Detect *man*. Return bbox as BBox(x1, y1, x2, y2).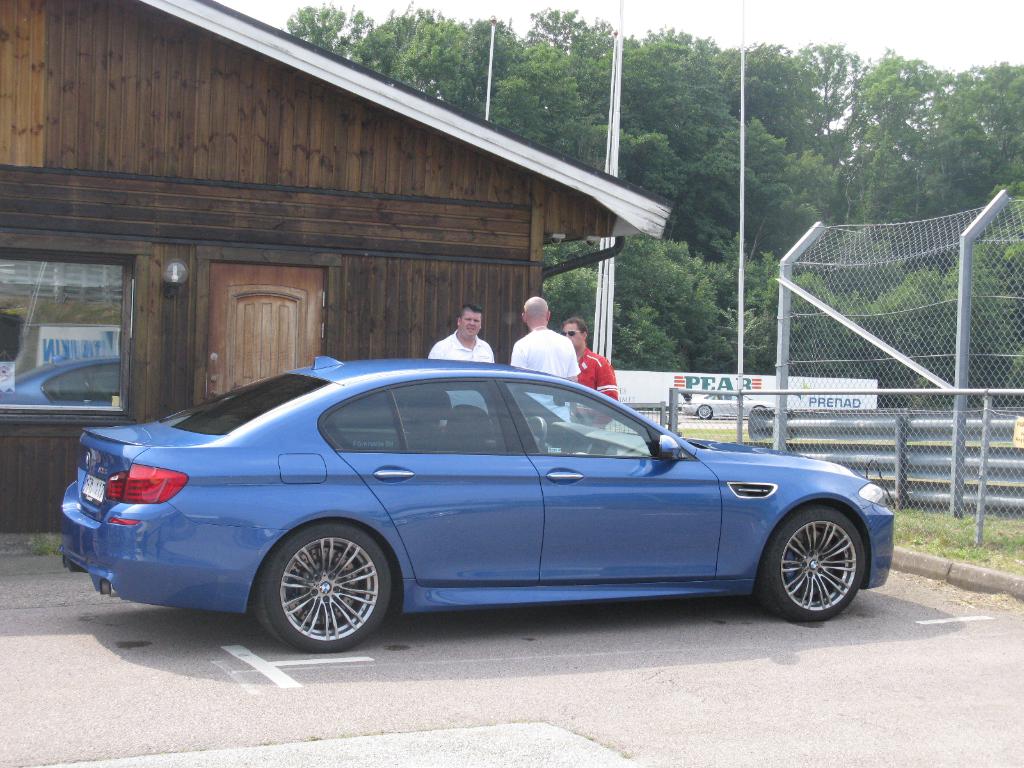
BBox(426, 302, 496, 414).
